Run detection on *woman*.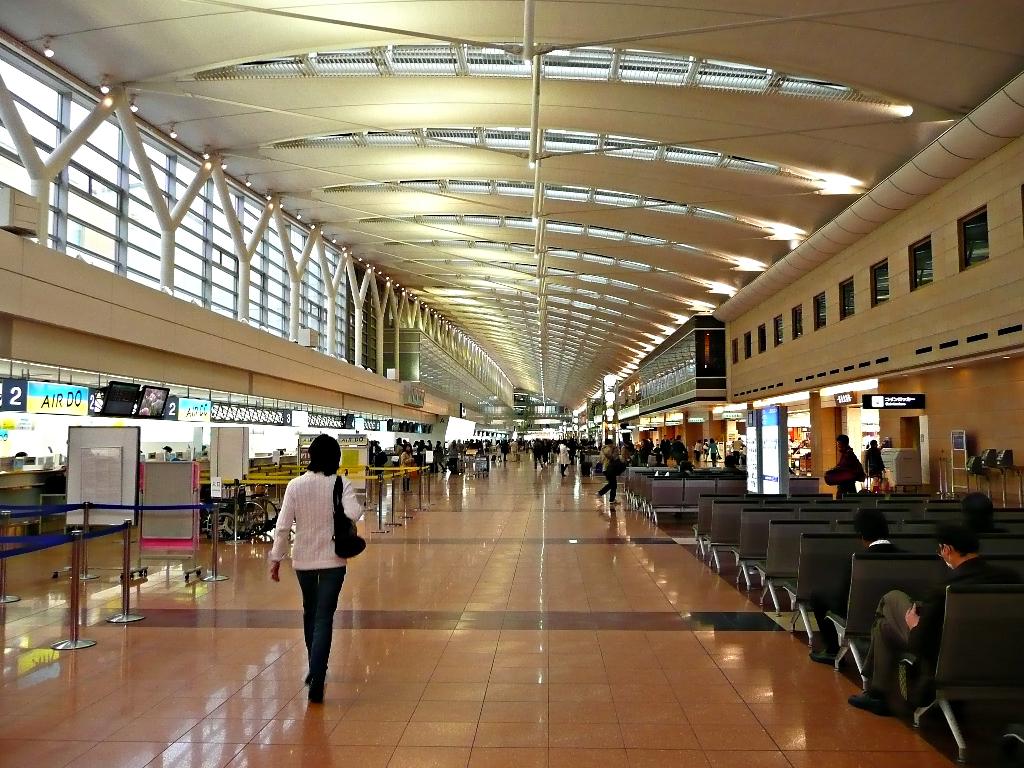
Result: bbox=(957, 488, 1009, 540).
